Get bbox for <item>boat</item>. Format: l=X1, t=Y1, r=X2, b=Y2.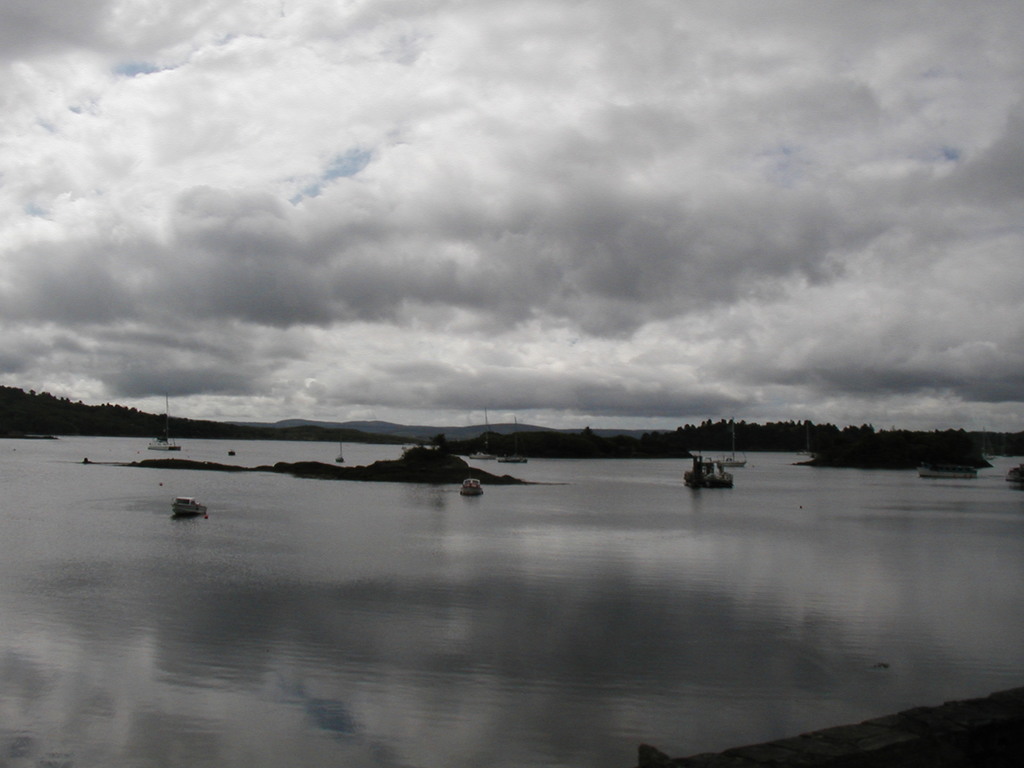
l=166, t=496, r=209, b=517.
